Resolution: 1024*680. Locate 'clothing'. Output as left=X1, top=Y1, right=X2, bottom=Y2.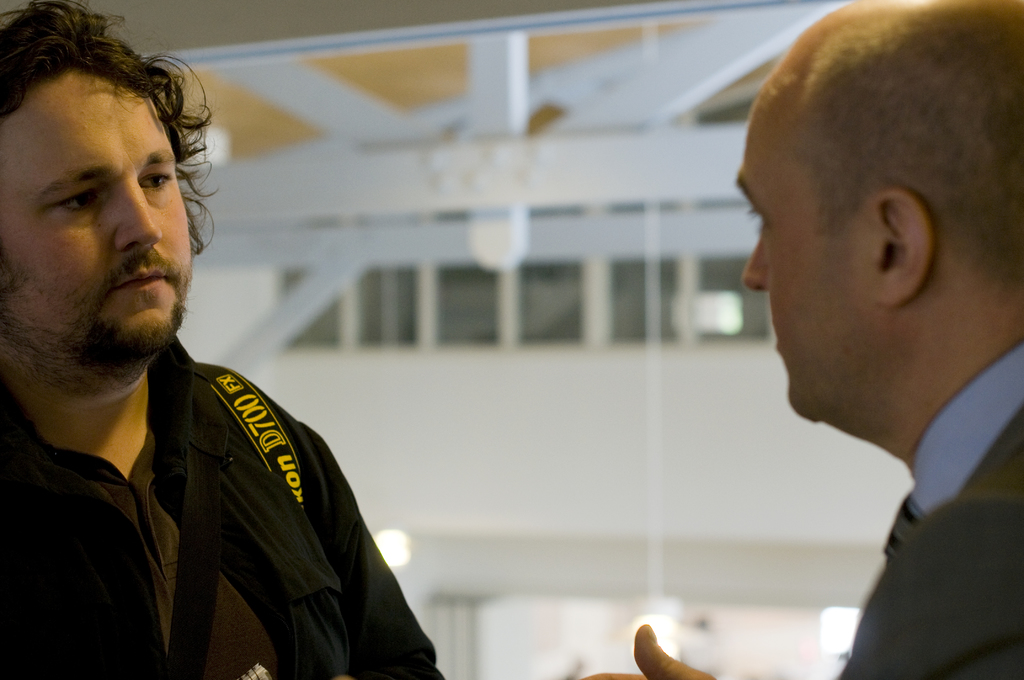
left=843, top=352, right=1023, bottom=679.
